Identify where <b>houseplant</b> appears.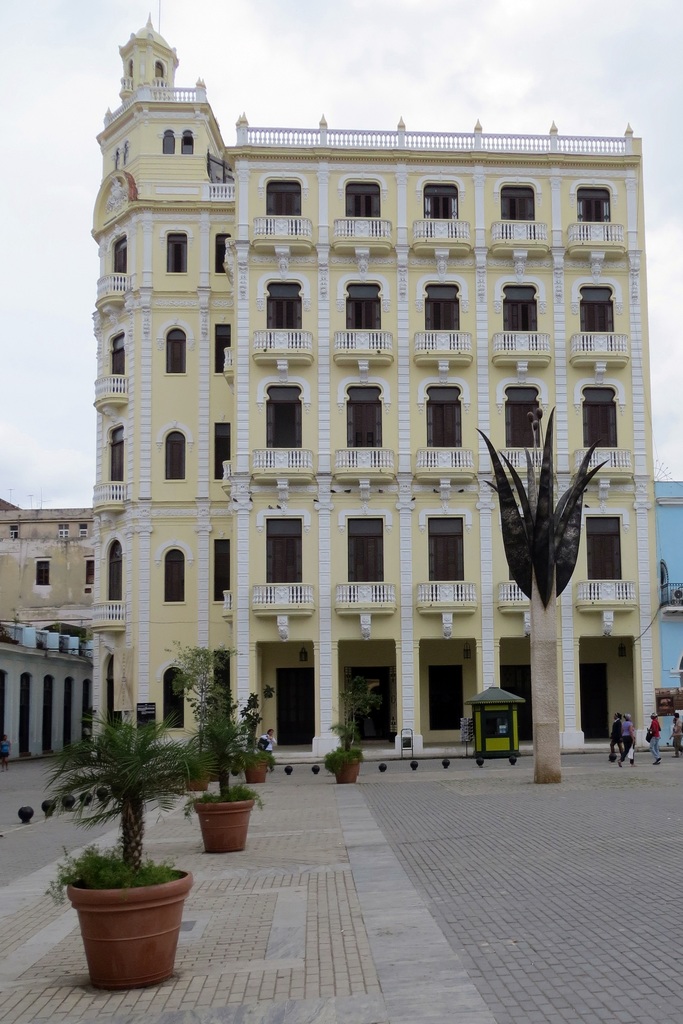
Appears at 178,781,271,845.
